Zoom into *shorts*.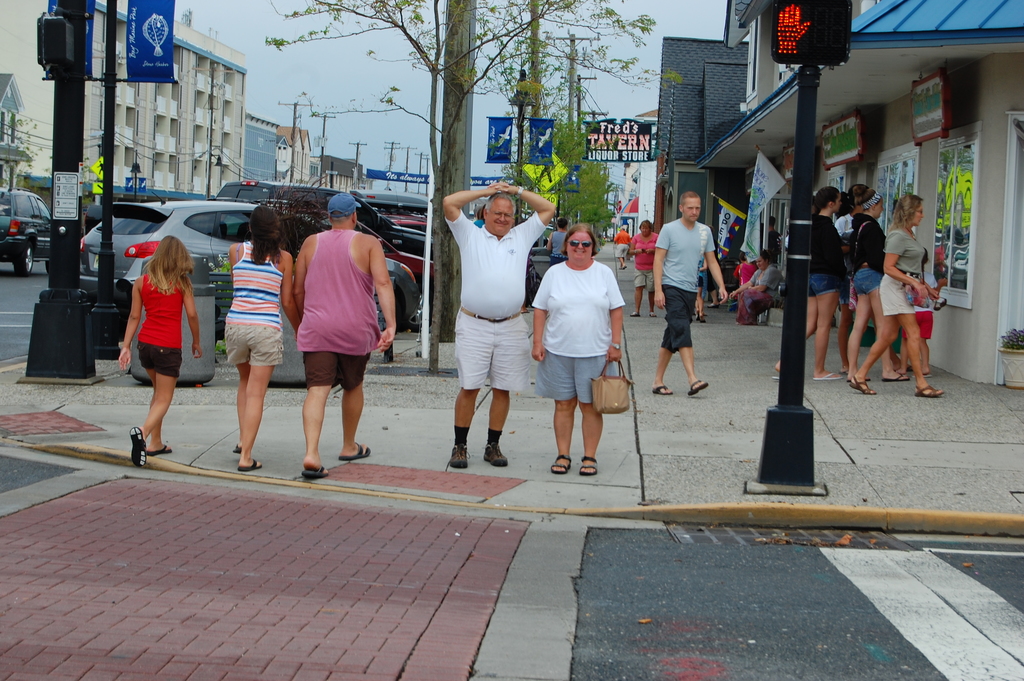
Zoom target: (845, 261, 877, 294).
